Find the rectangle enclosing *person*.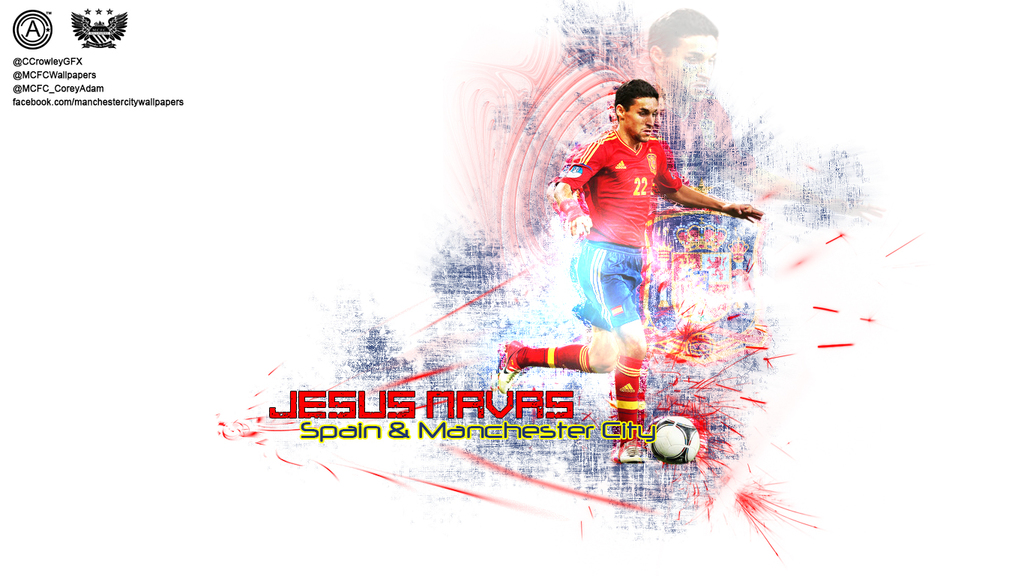
left=494, top=78, right=767, bottom=469.
